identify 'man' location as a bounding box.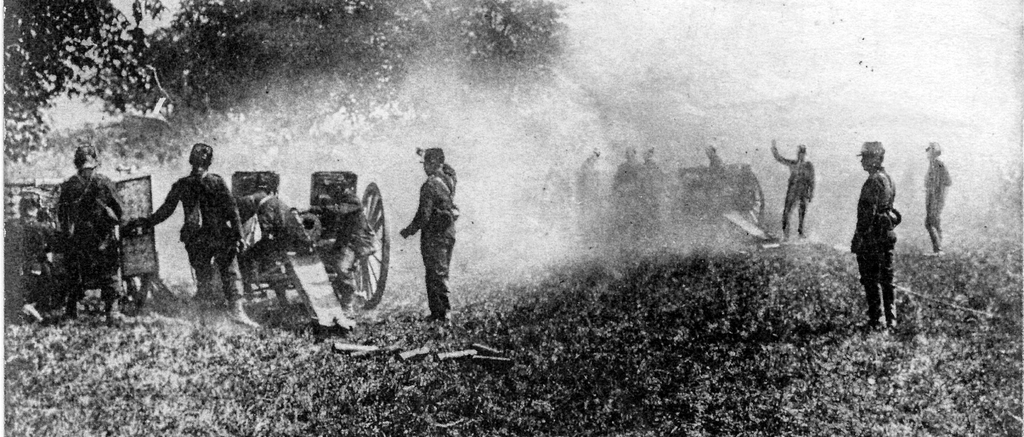
[54, 143, 127, 329].
